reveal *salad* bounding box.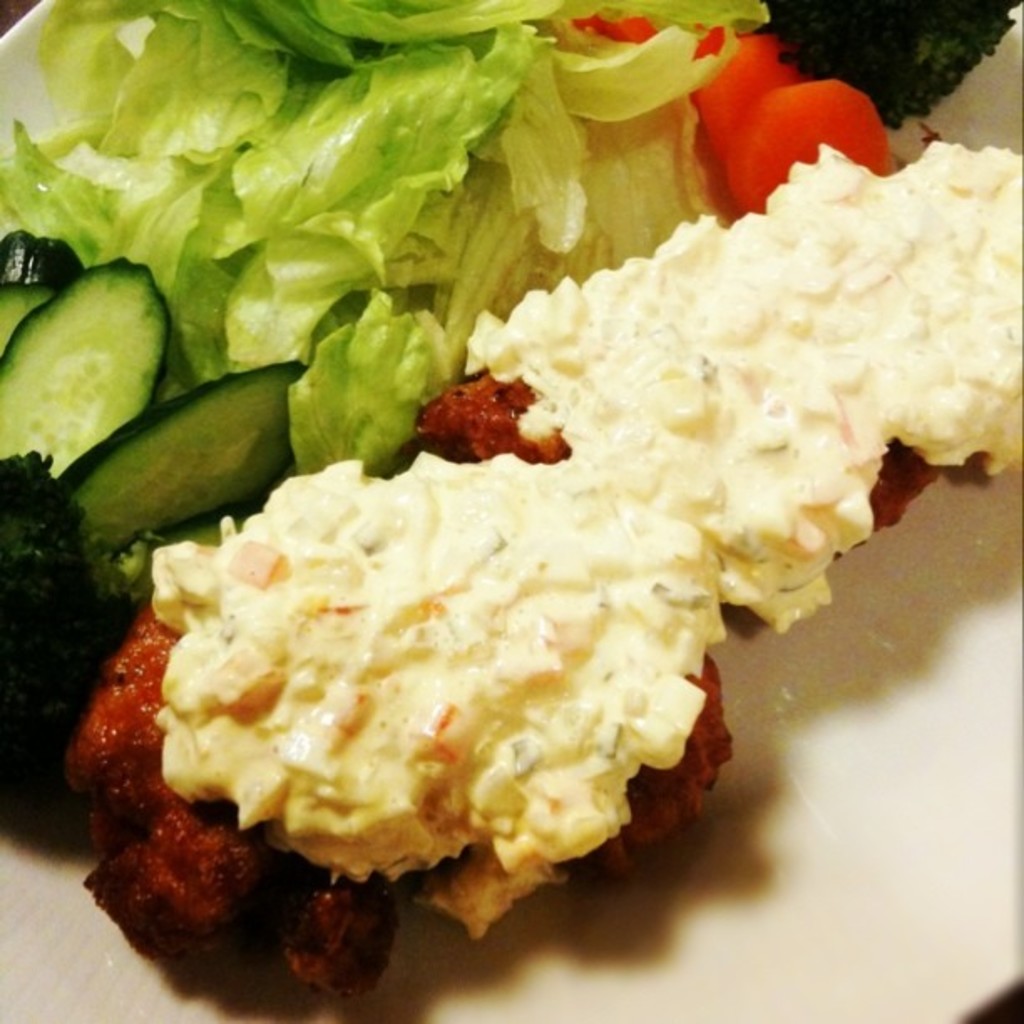
Revealed: Rect(0, 0, 1023, 1011).
